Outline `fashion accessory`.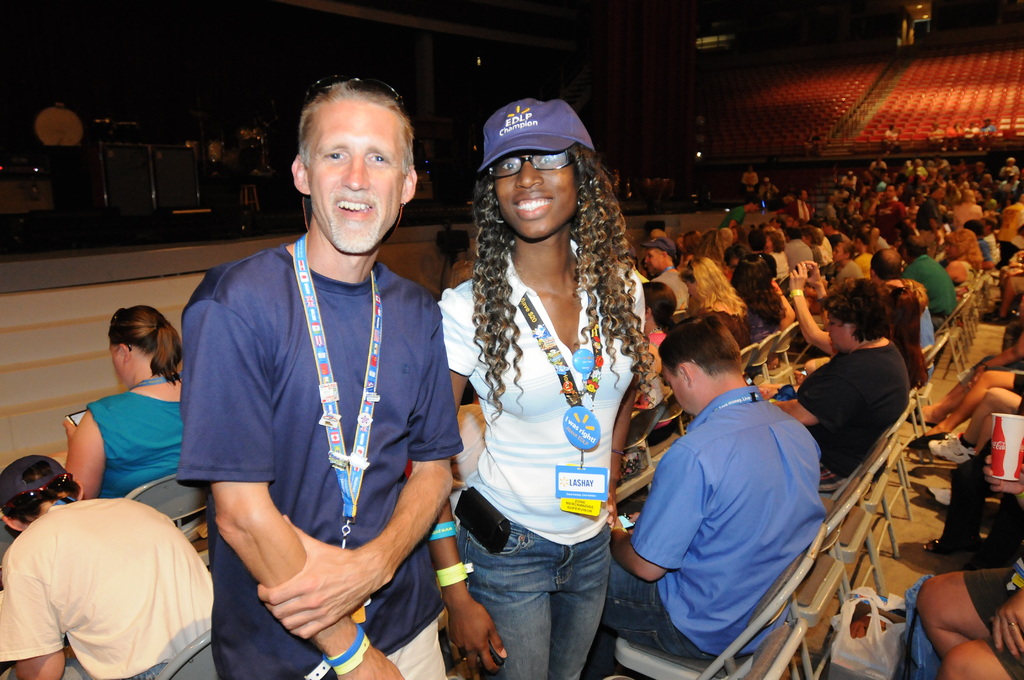
Outline: locate(923, 487, 953, 508).
